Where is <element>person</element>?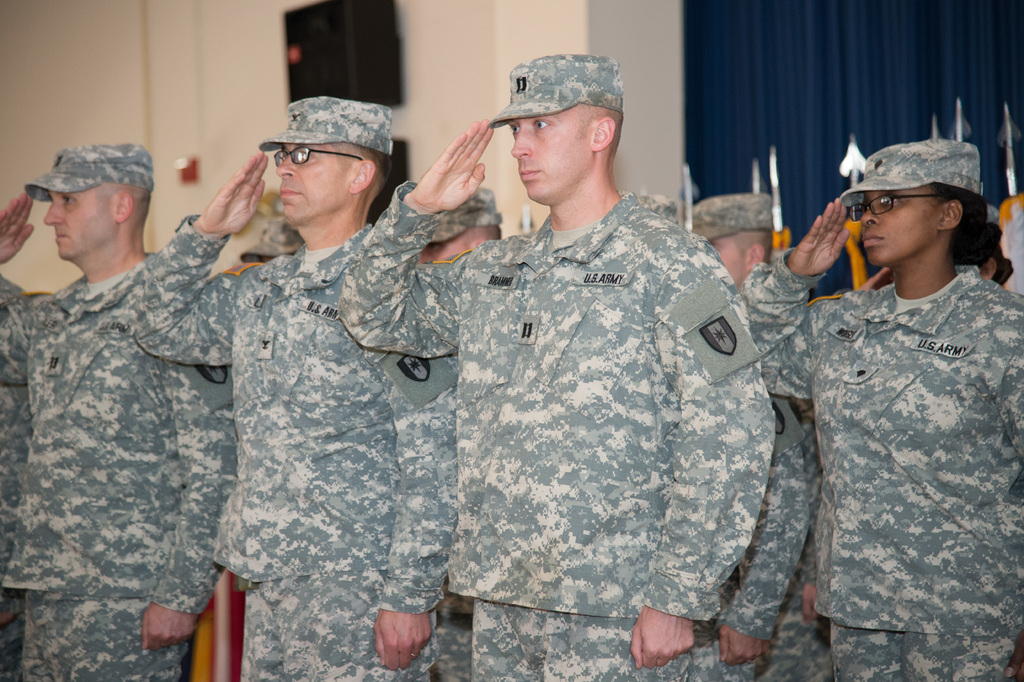
<bbox>778, 131, 1018, 662</bbox>.
